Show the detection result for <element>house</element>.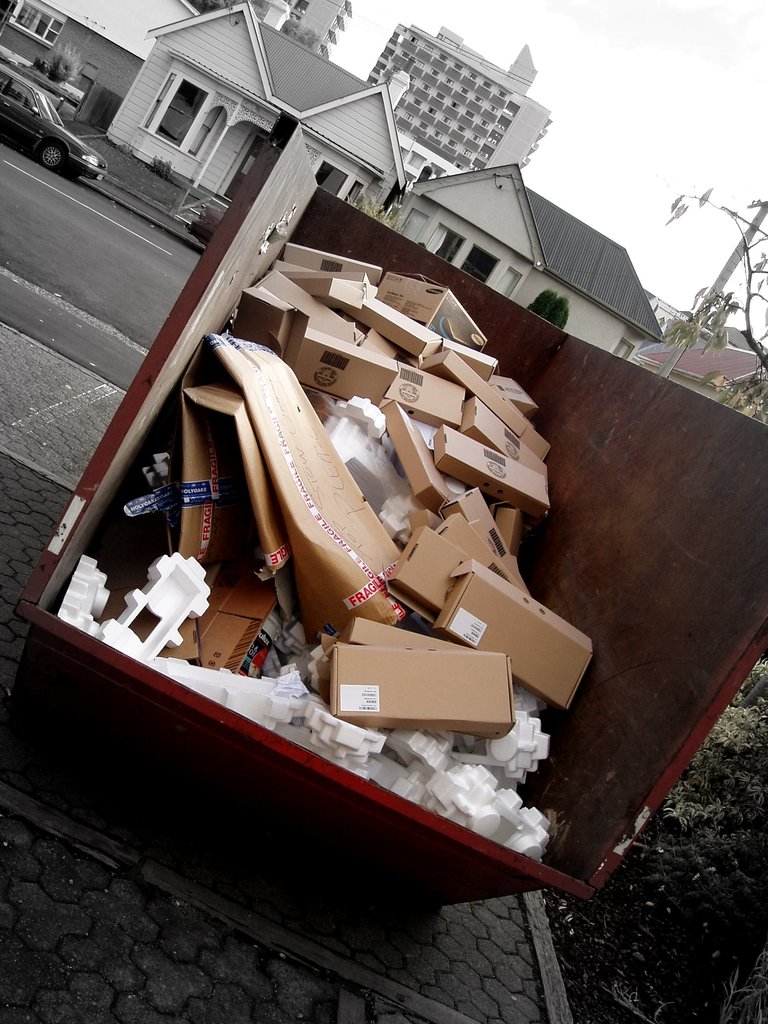
(630, 349, 767, 431).
